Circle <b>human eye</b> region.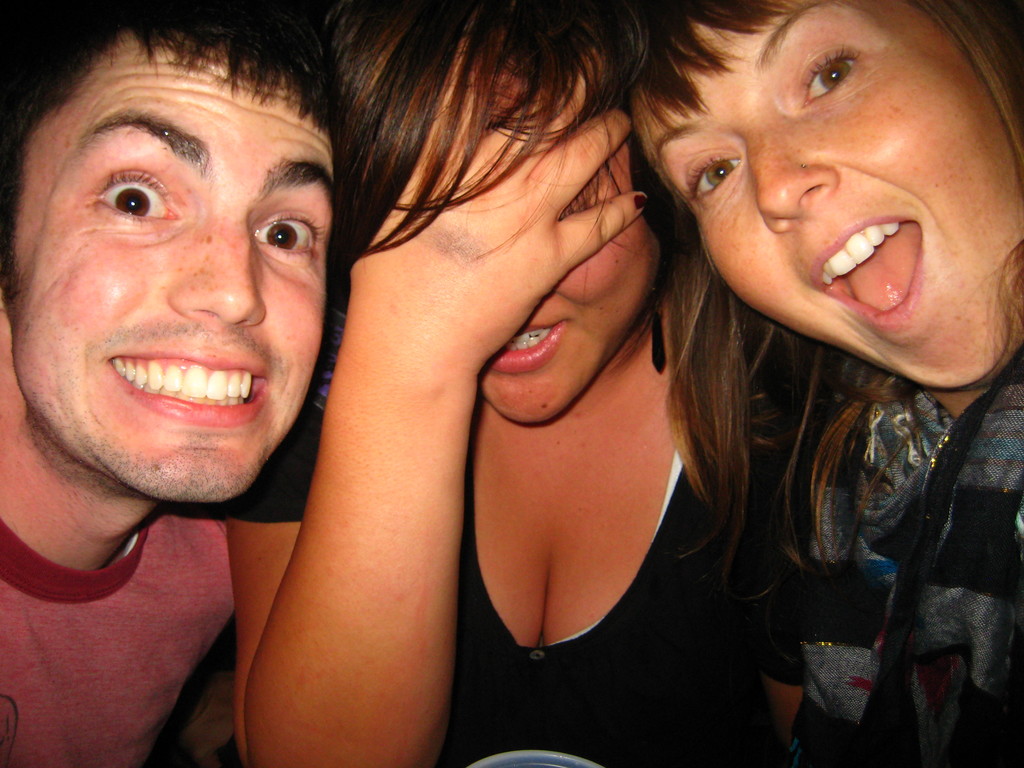
Region: <bbox>89, 154, 189, 228</bbox>.
